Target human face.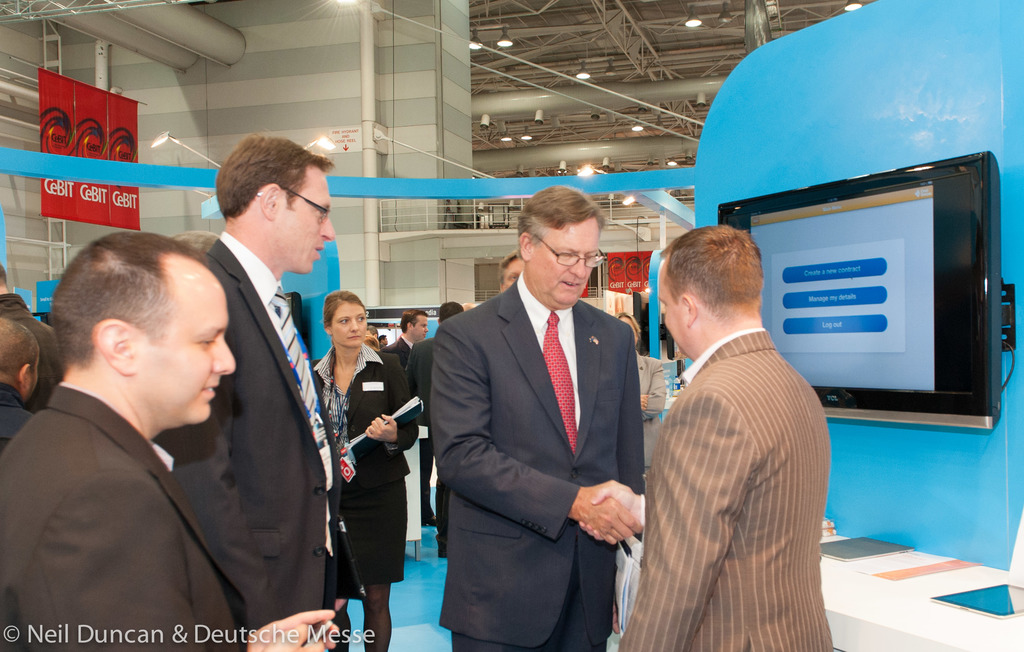
Target region: left=141, top=279, right=235, bottom=427.
